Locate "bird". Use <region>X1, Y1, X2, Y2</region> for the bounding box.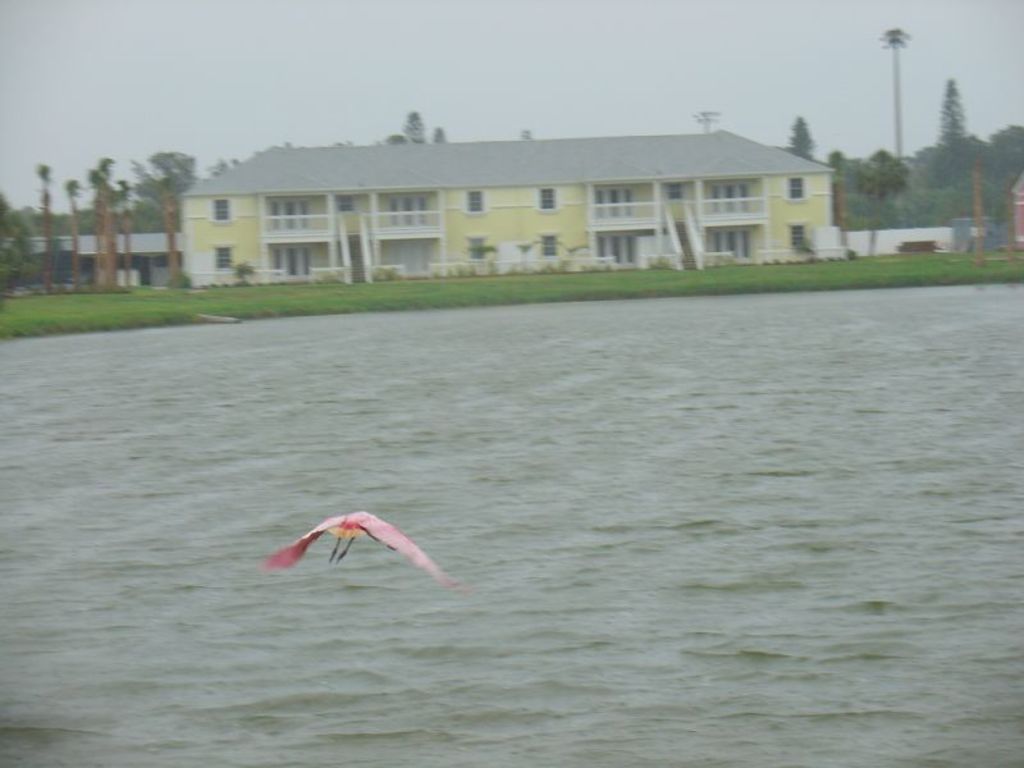
<region>266, 506, 452, 590</region>.
